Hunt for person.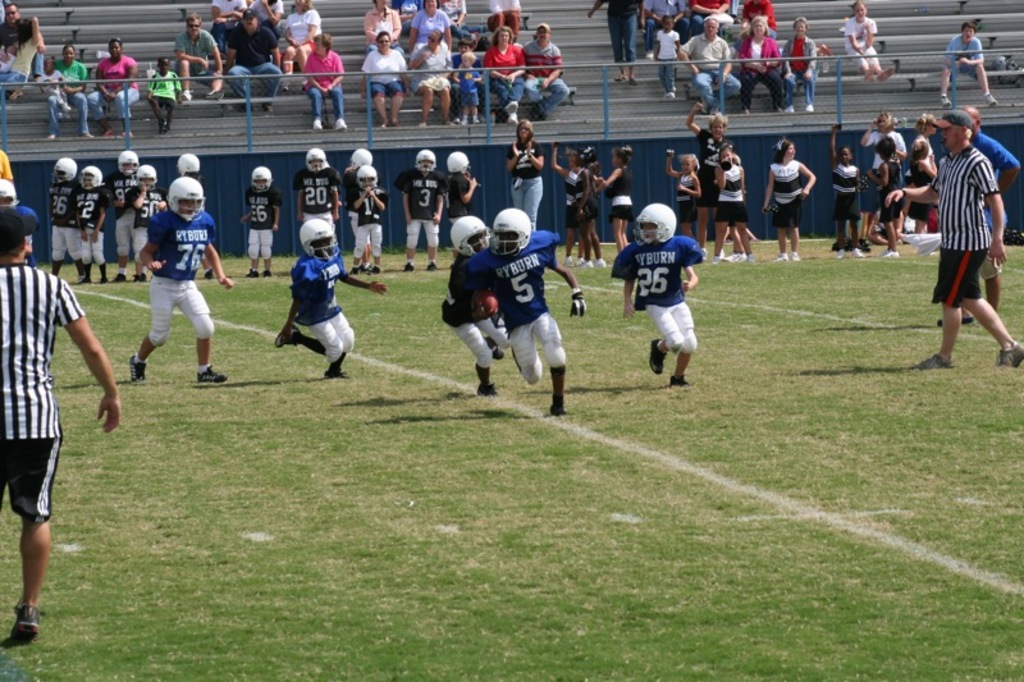
Hunted down at 553, 139, 585, 271.
